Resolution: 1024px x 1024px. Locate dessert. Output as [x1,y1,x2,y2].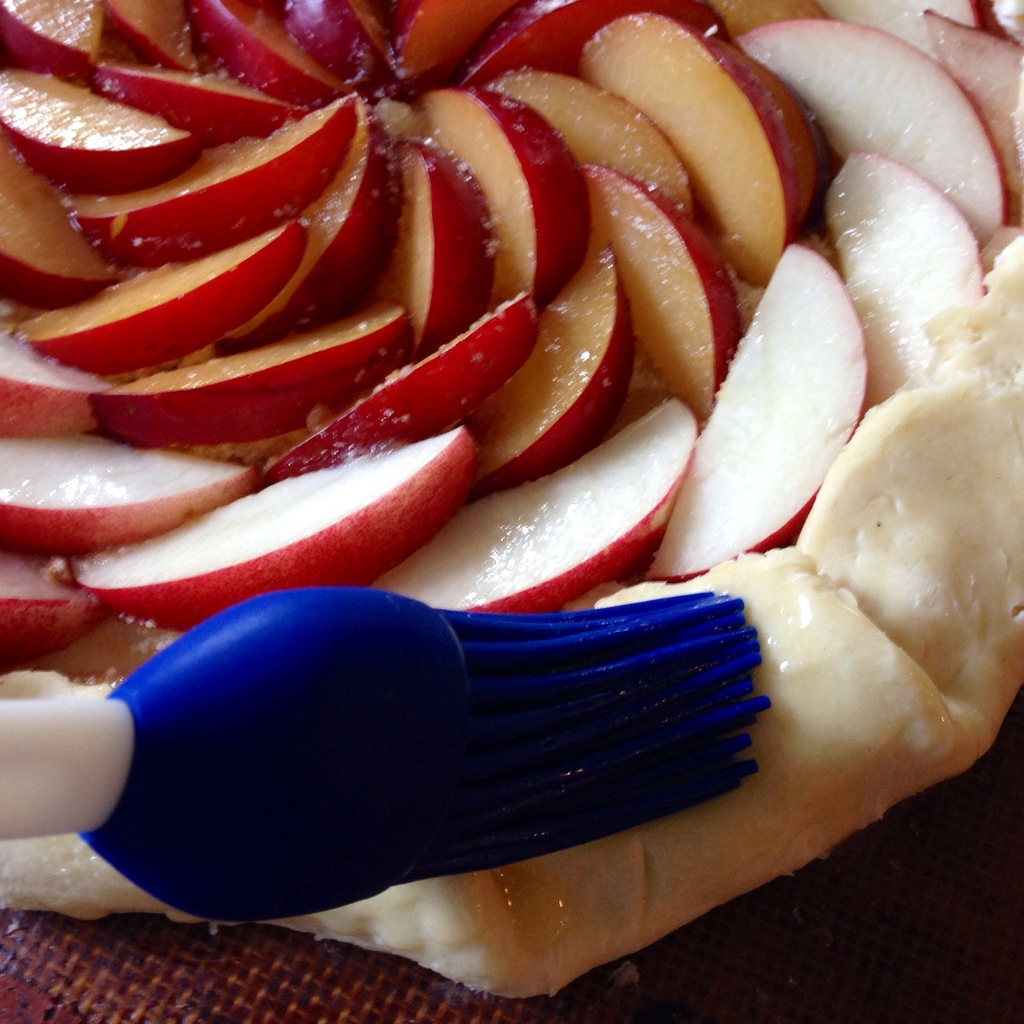
[738,12,1000,241].
